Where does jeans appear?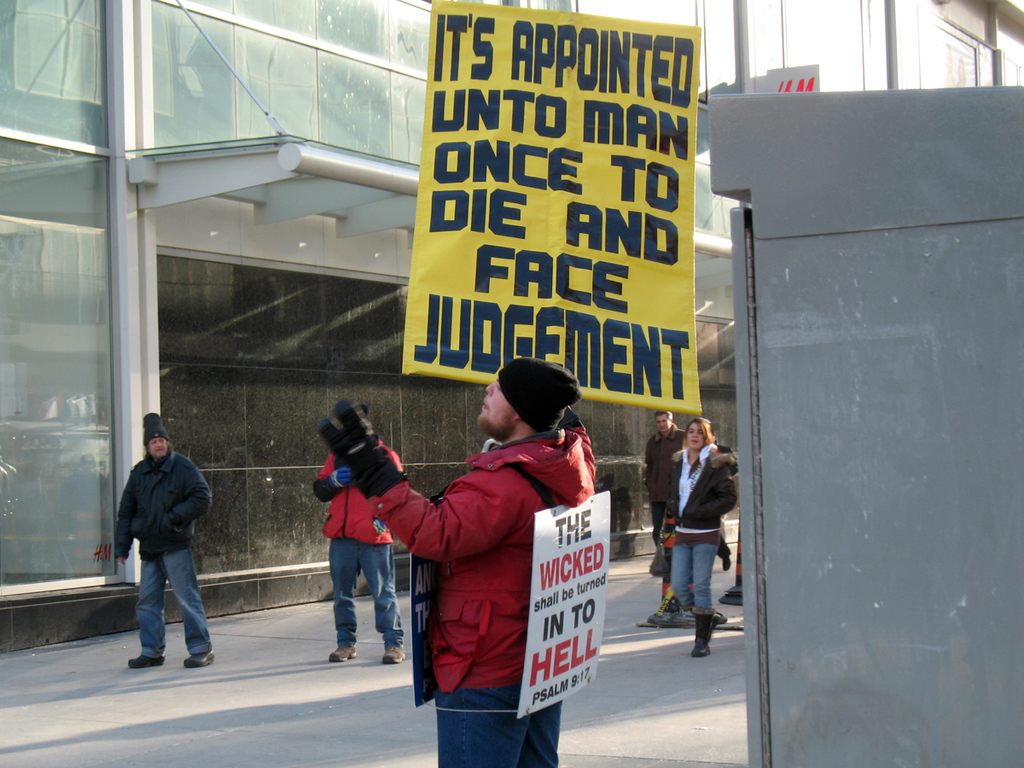
Appears at <region>120, 535, 202, 674</region>.
